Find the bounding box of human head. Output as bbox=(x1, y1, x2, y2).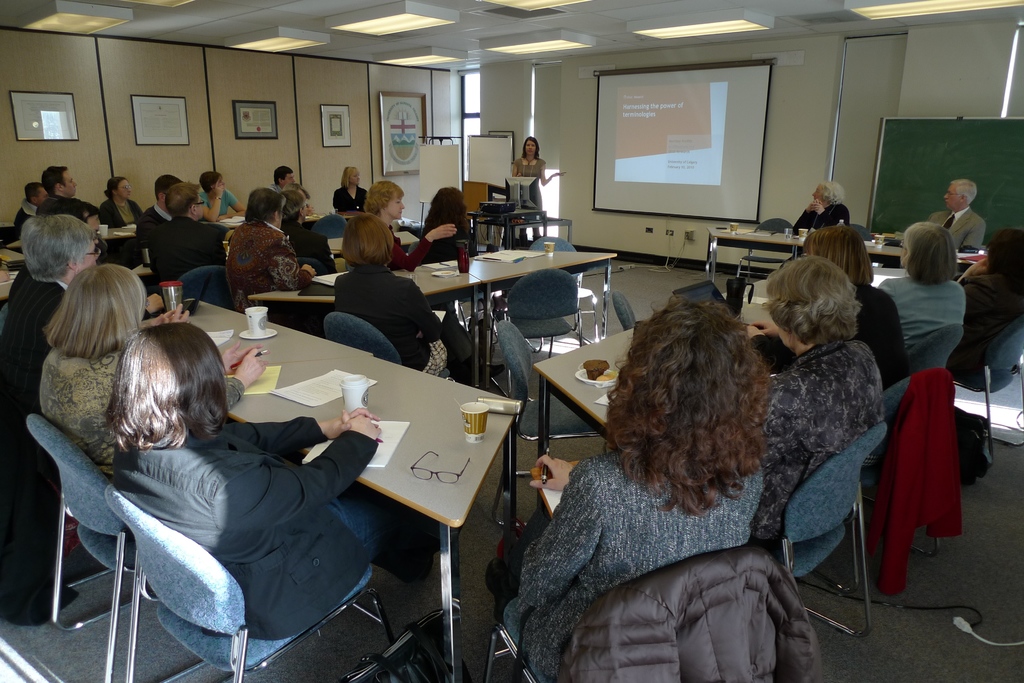
bbox=(58, 199, 102, 246).
